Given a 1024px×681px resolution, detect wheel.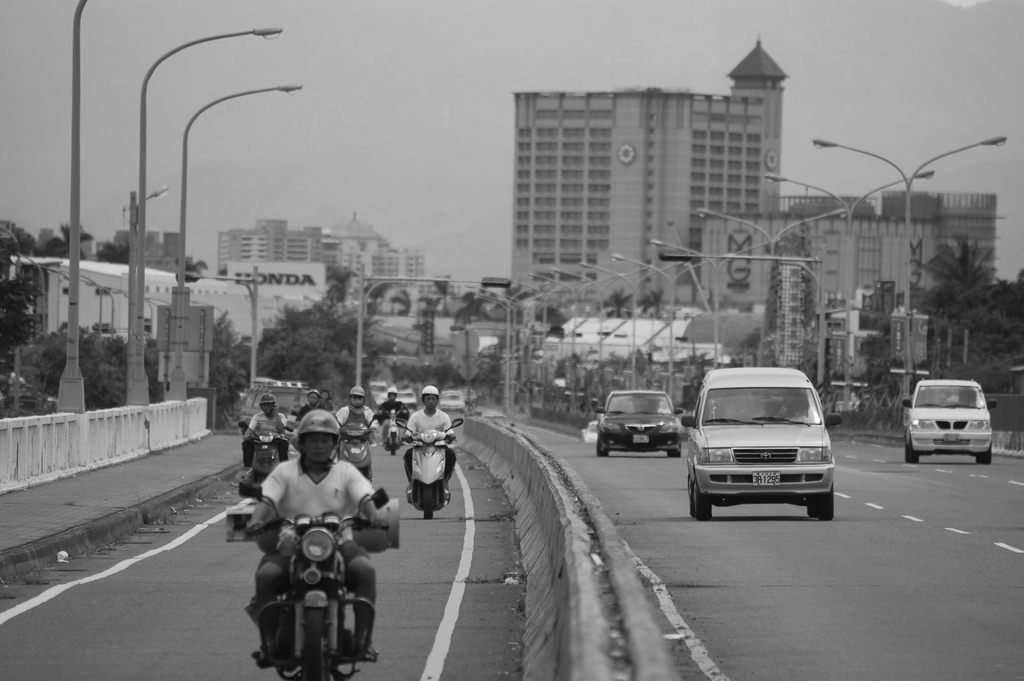
box=[904, 445, 915, 463].
